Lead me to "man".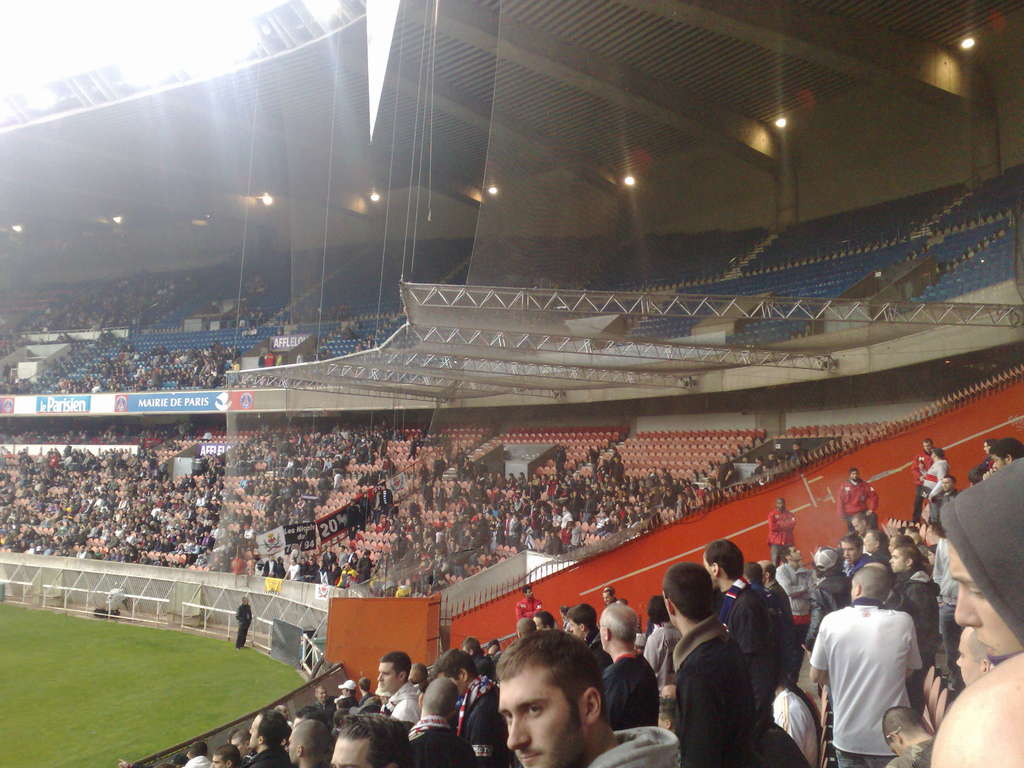
Lead to box(909, 438, 936, 513).
